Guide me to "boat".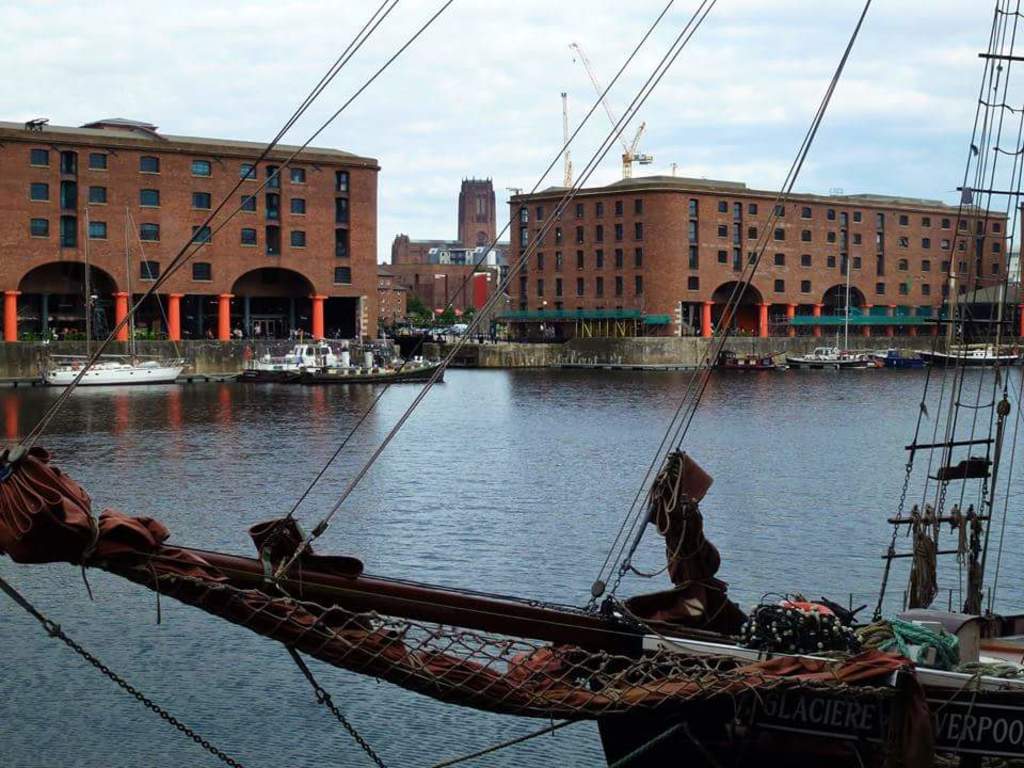
Guidance: (x1=49, y1=206, x2=183, y2=385).
